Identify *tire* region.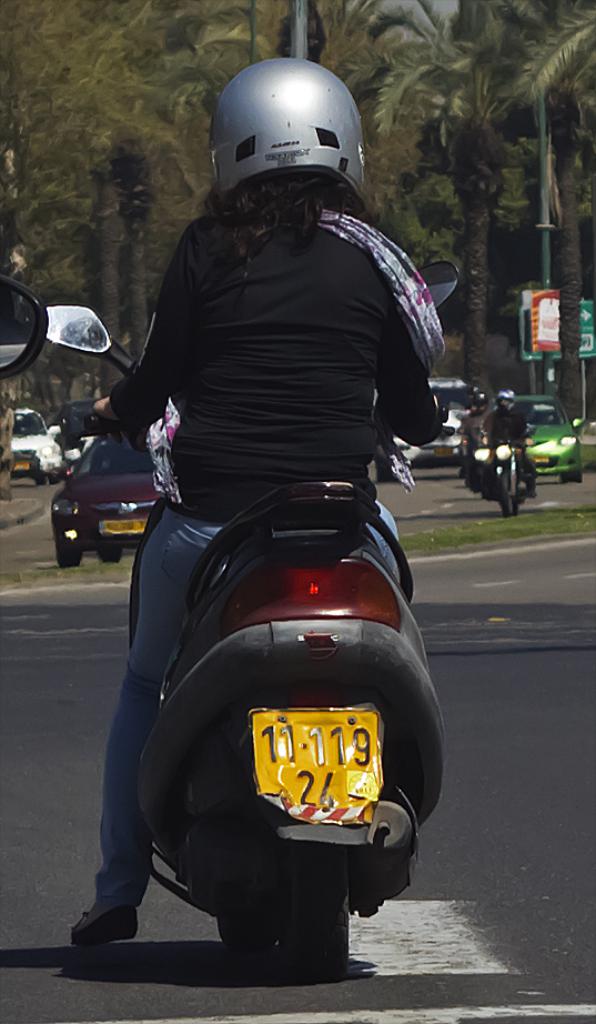
Region: crop(113, 568, 420, 976).
